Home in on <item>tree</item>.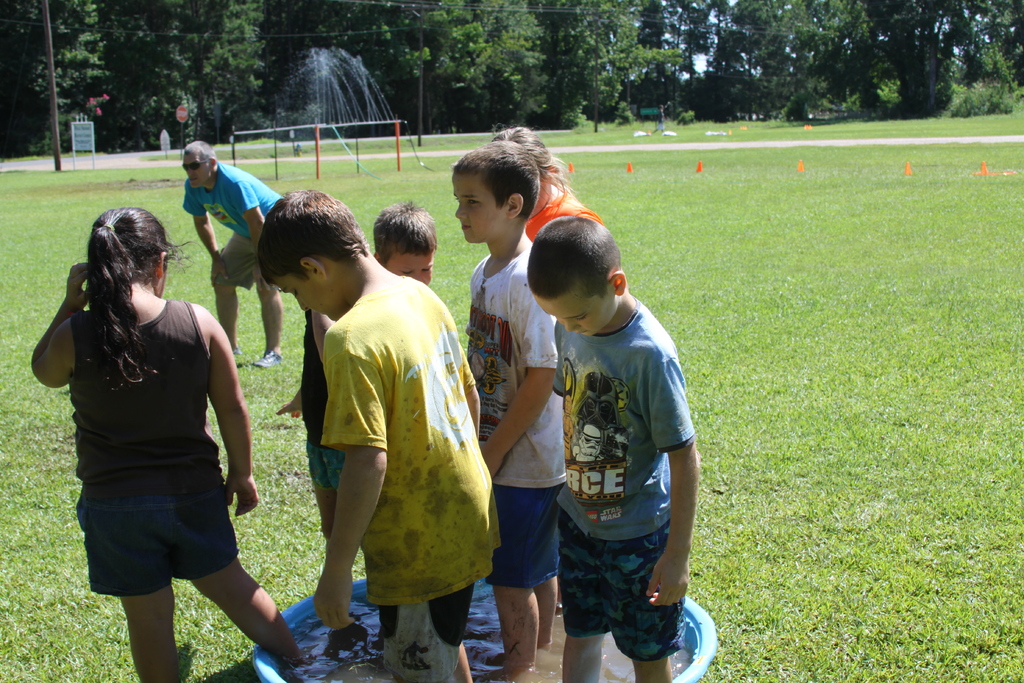
Homed in at pyautogui.locateOnScreen(814, 0, 905, 119).
